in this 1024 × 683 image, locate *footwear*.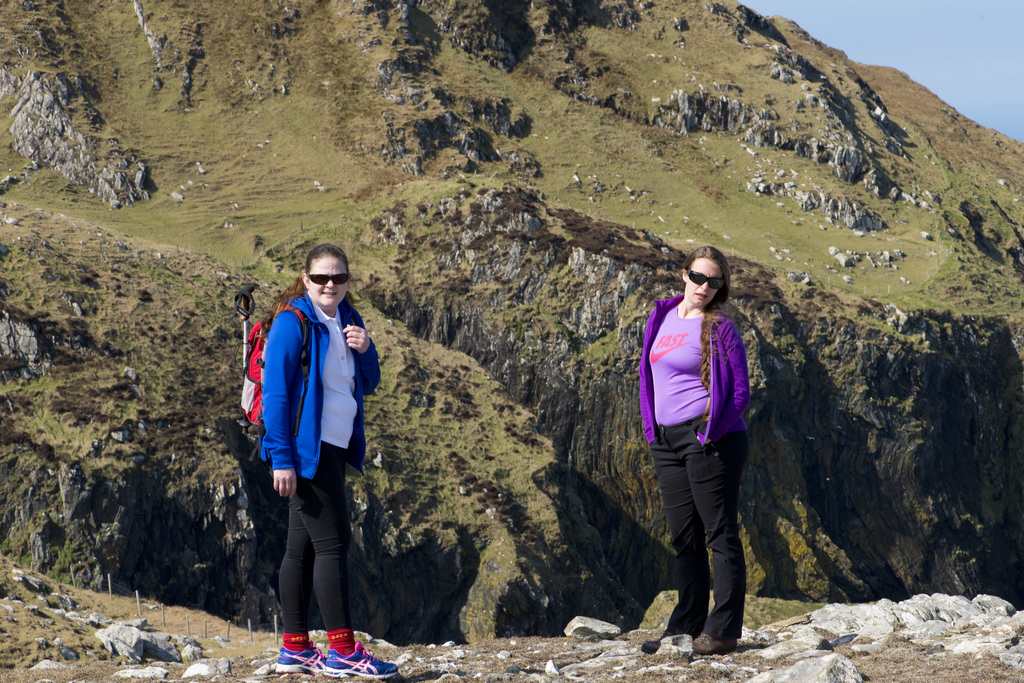
Bounding box: 637:627:708:658.
